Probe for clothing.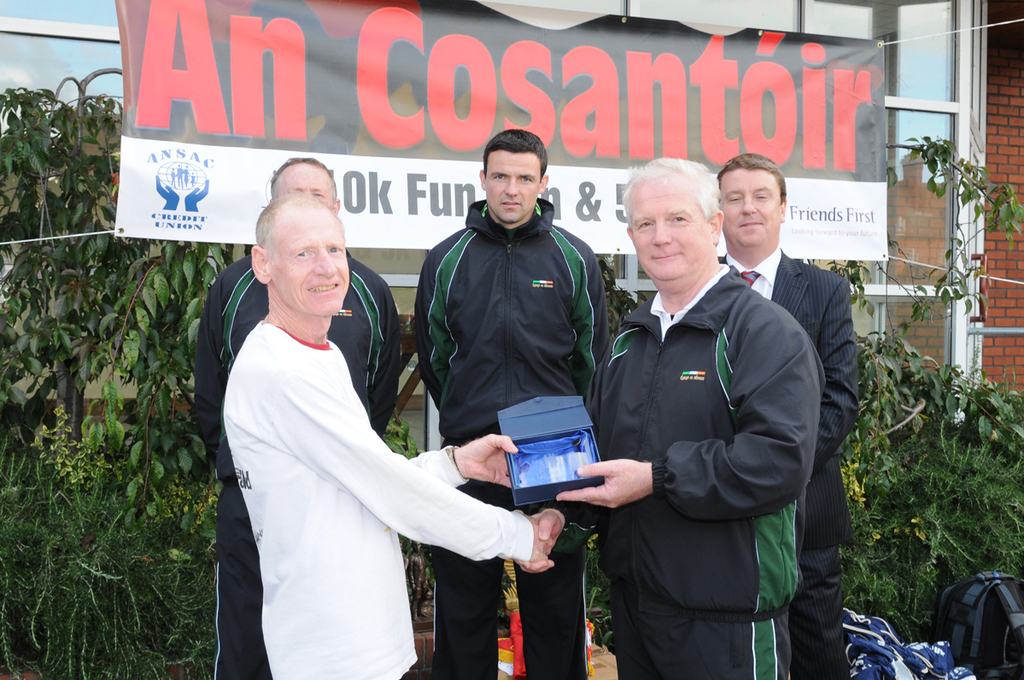
Probe result: left=195, top=254, right=401, bottom=679.
